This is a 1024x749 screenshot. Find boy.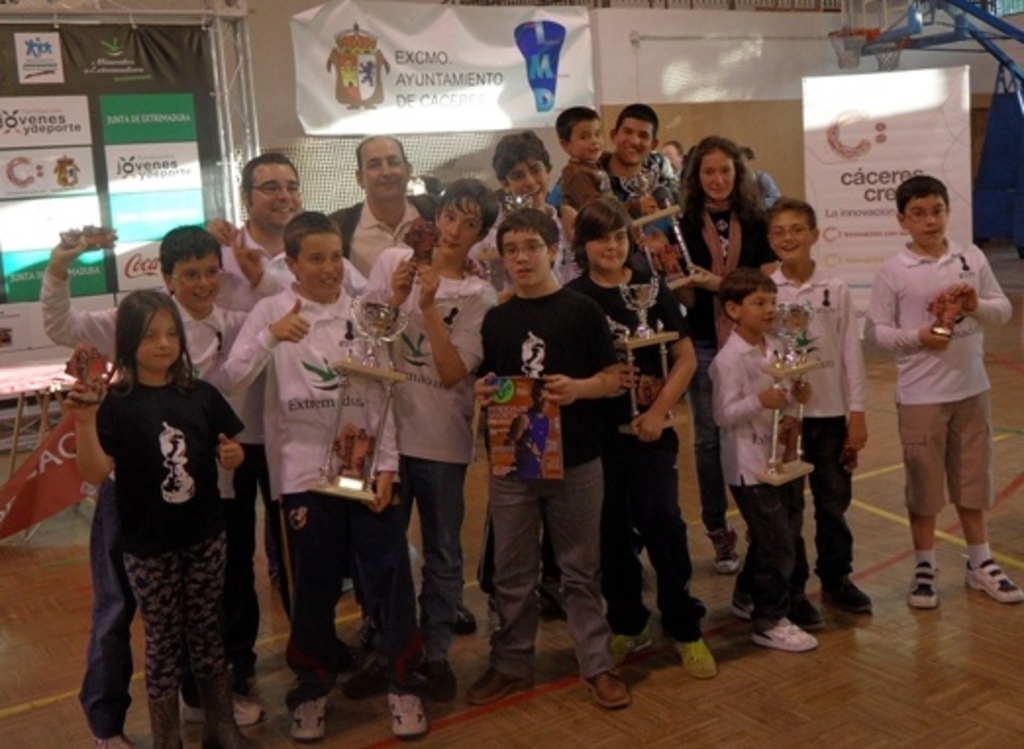
Bounding box: select_region(851, 157, 1012, 602).
